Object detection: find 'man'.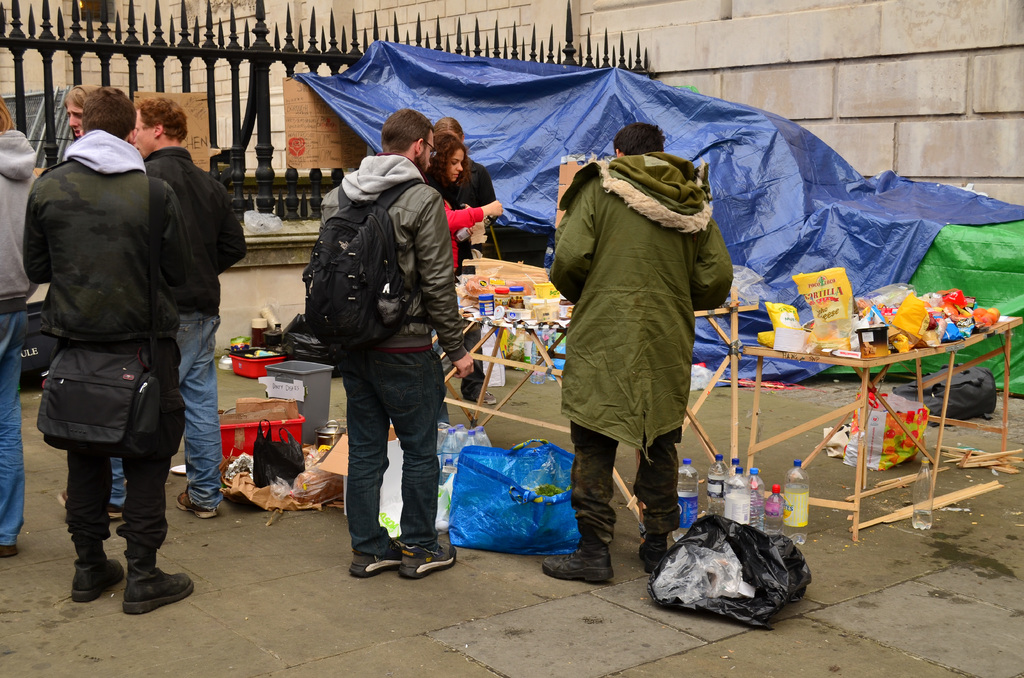
pyautogui.locateOnScreen(53, 92, 246, 520).
